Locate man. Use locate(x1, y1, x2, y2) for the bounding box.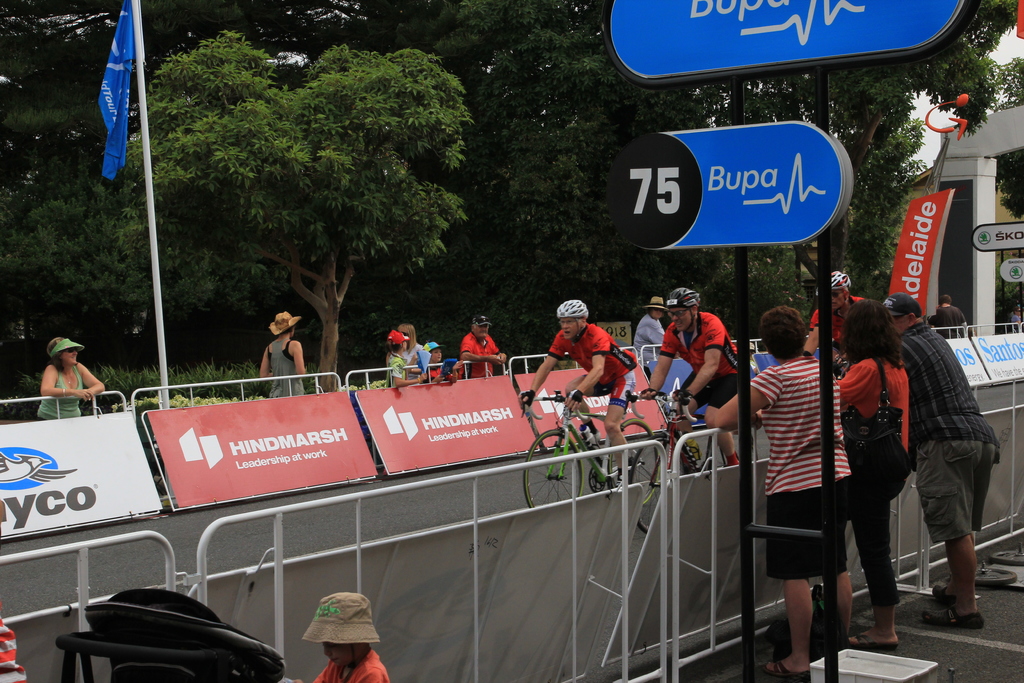
locate(518, 298, 639, 479).
